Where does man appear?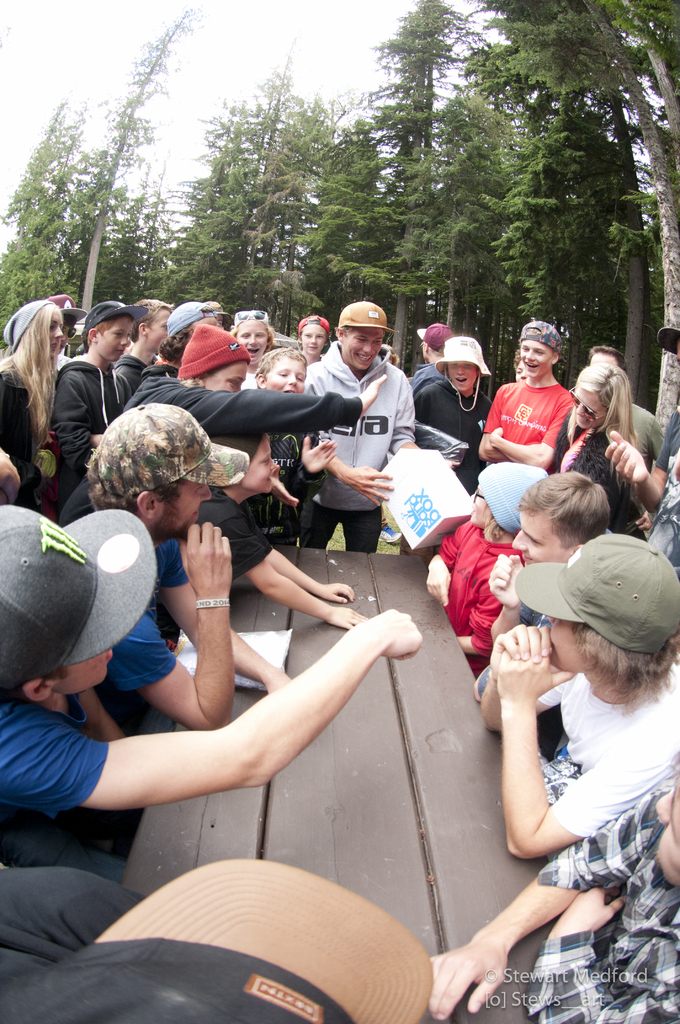
Appears at BBox(0, 499, 424, 891).
